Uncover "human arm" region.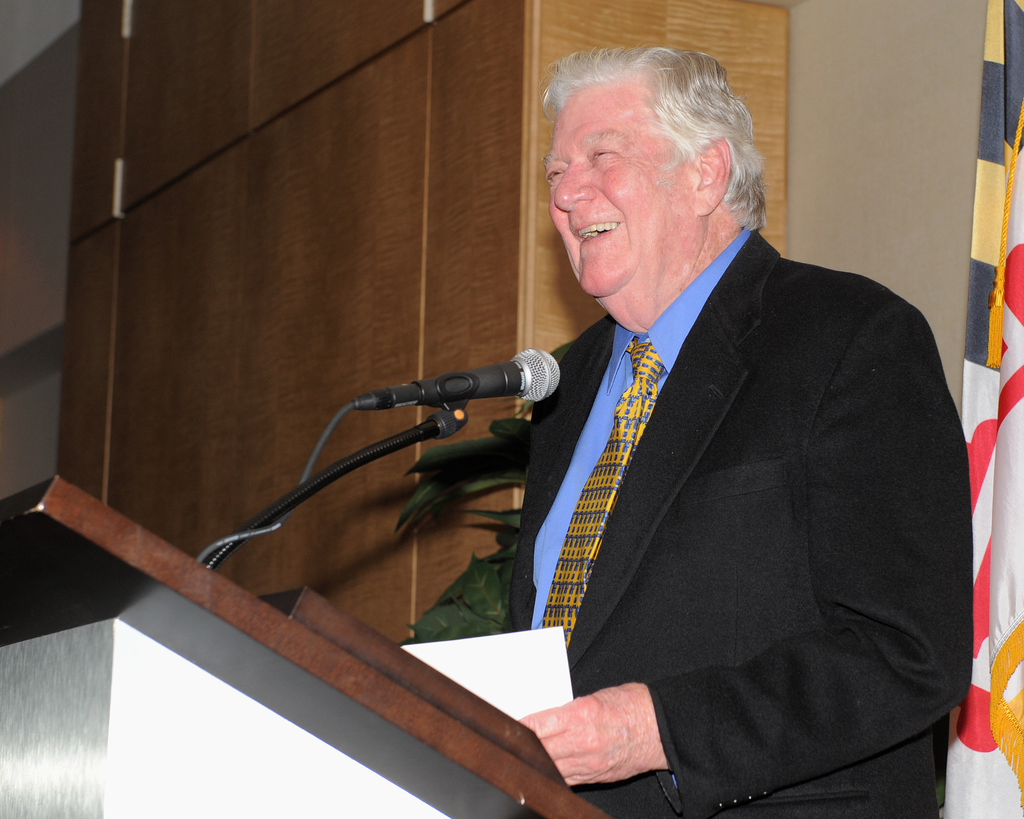
Uncovered: (left=506, top=299, right=975, bottom=818).
